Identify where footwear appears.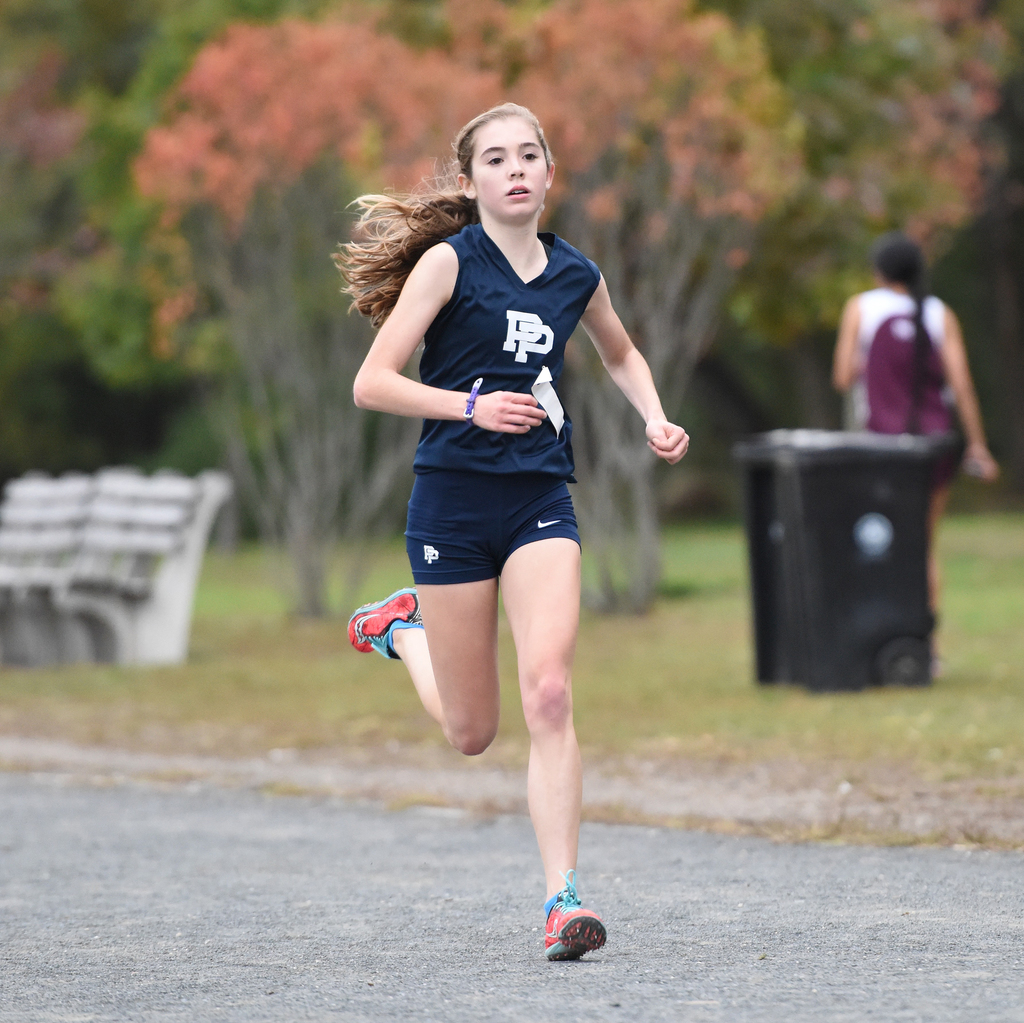
Appears at (348,585,428,658).
